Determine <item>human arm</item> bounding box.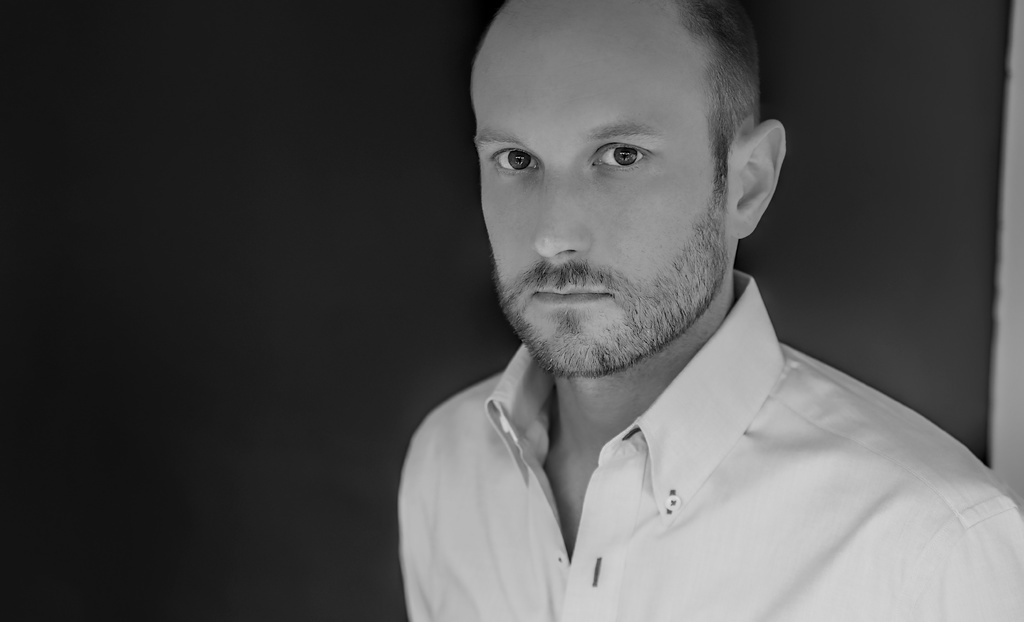
Determined: pyautogui.locateOnScreen(887, 462, 1023, 621).
